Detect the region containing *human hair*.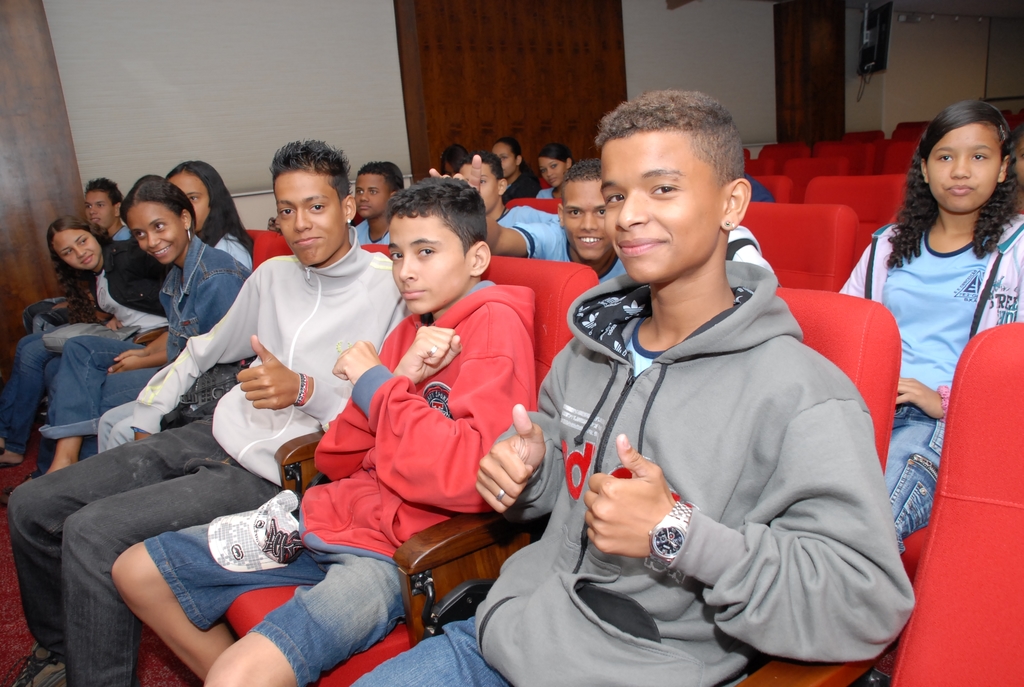
(355, 159, 402, 200).
